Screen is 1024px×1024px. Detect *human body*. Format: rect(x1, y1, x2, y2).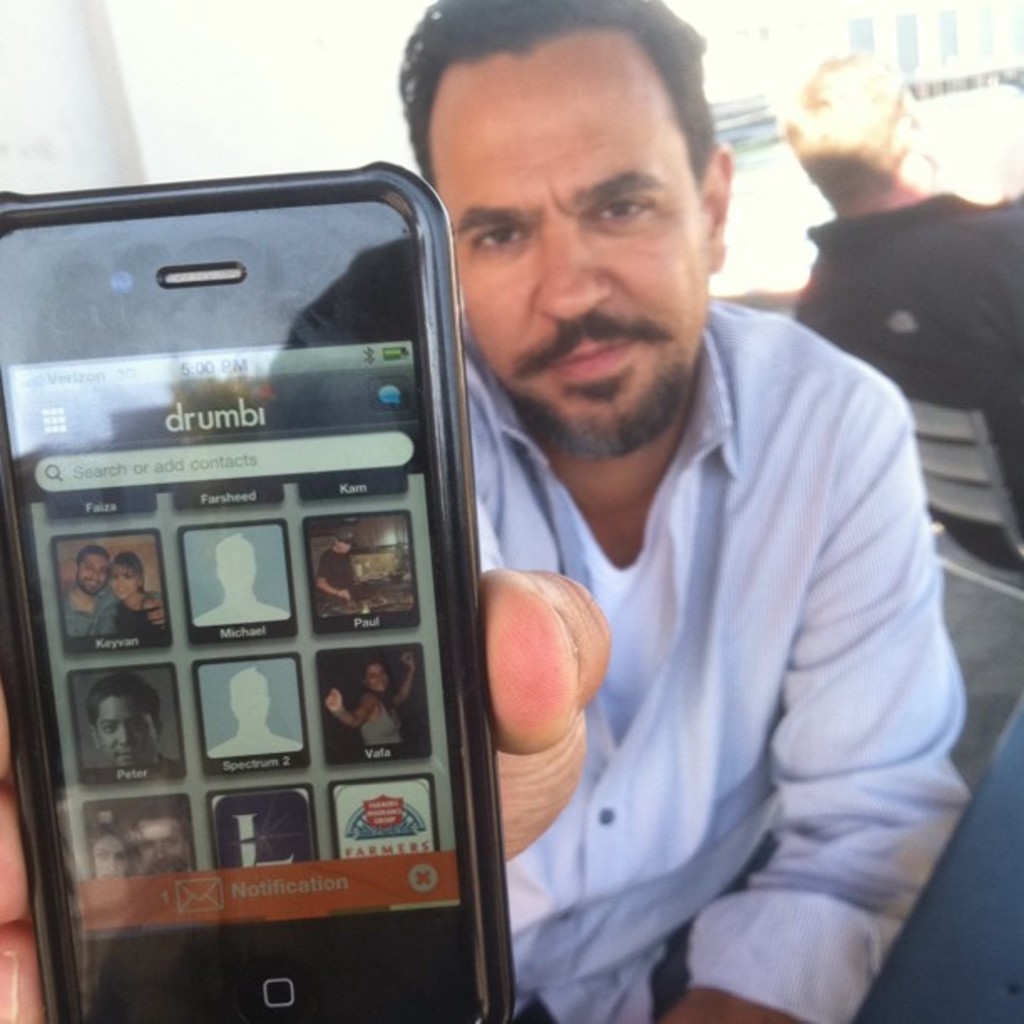
rect(288, 509, 355, 629).
